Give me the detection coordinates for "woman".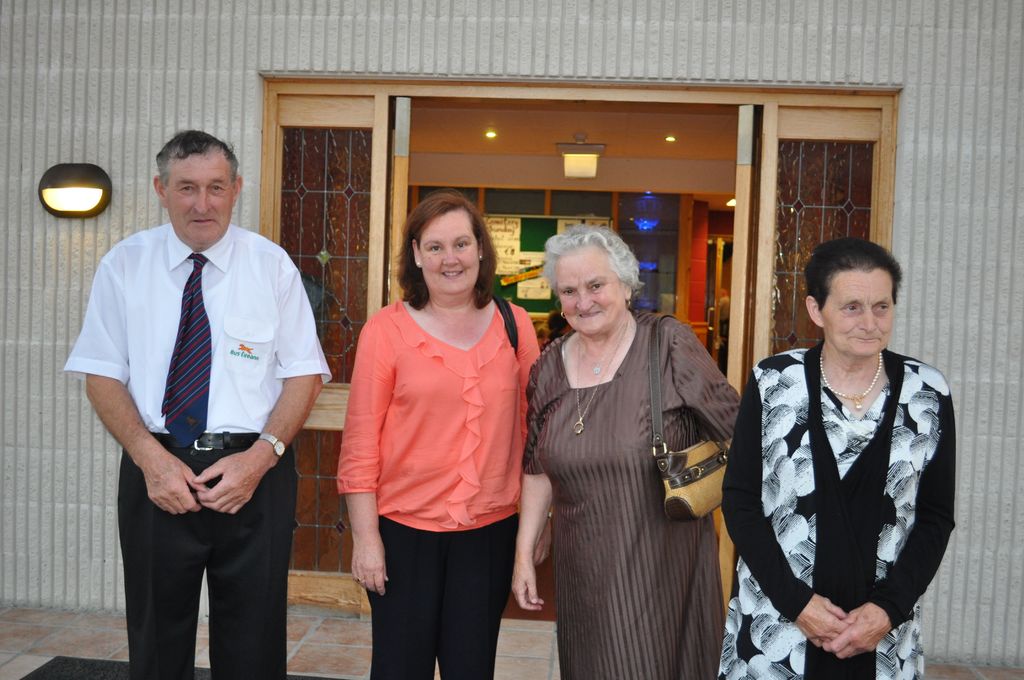
(left=723, top=238, right=959, bottom=679).
